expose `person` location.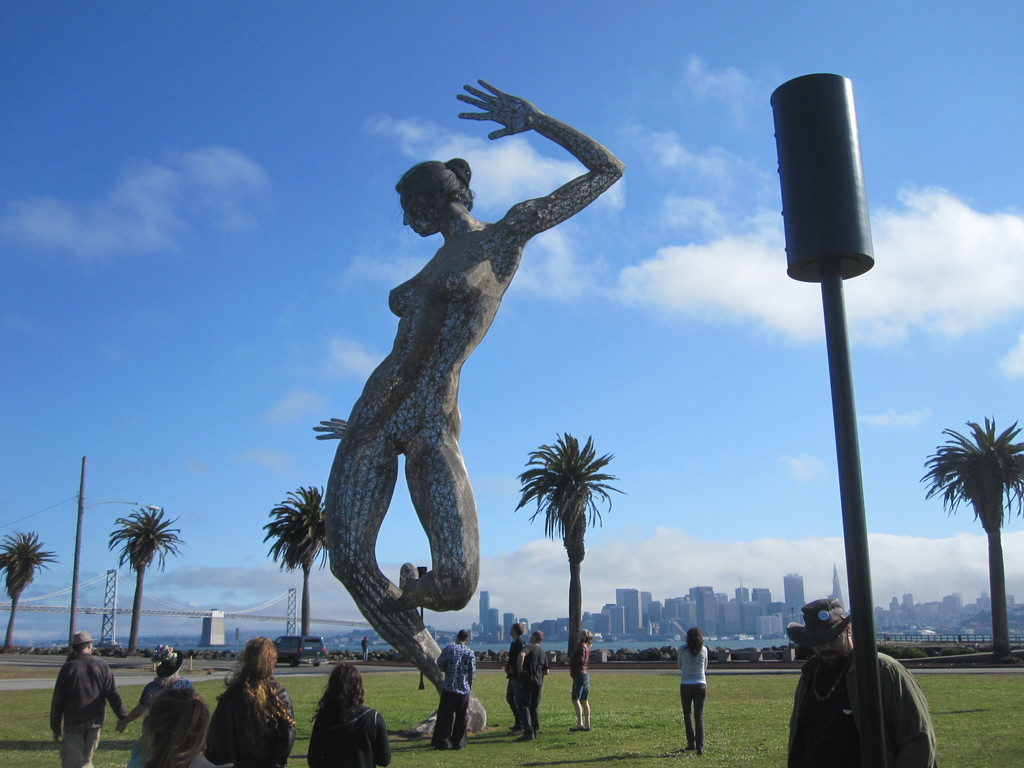
Exposed at (213, 631, 298, 763).
